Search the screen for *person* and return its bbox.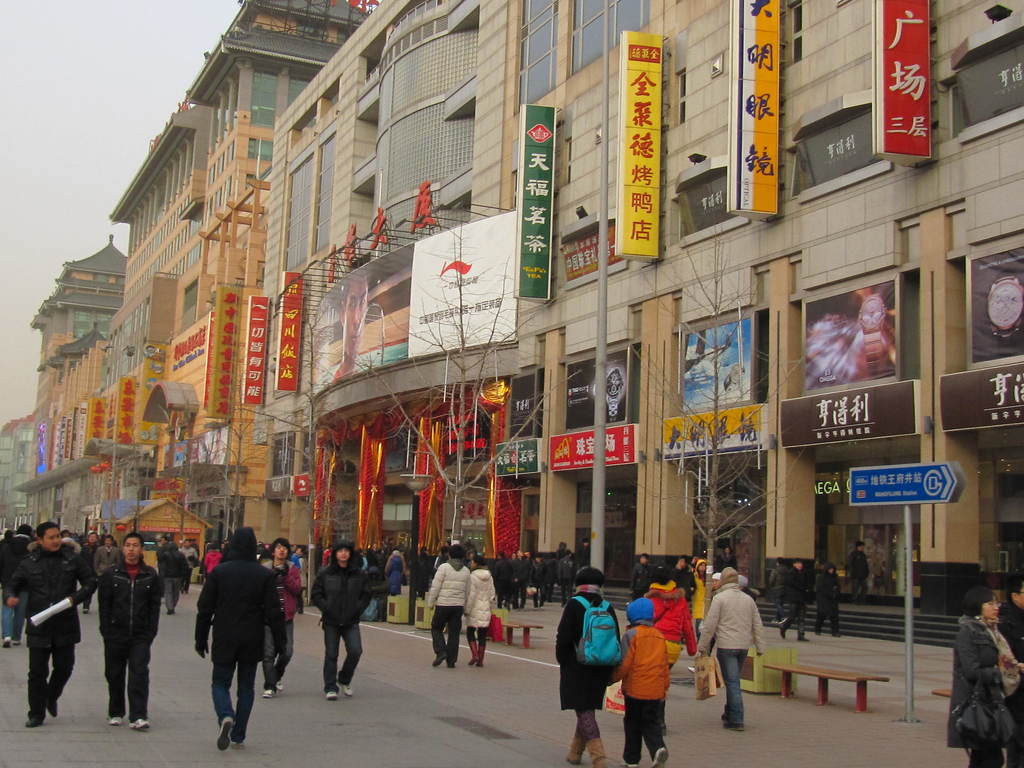
Found: (left=674, top=553, right=687, bottom=590).
